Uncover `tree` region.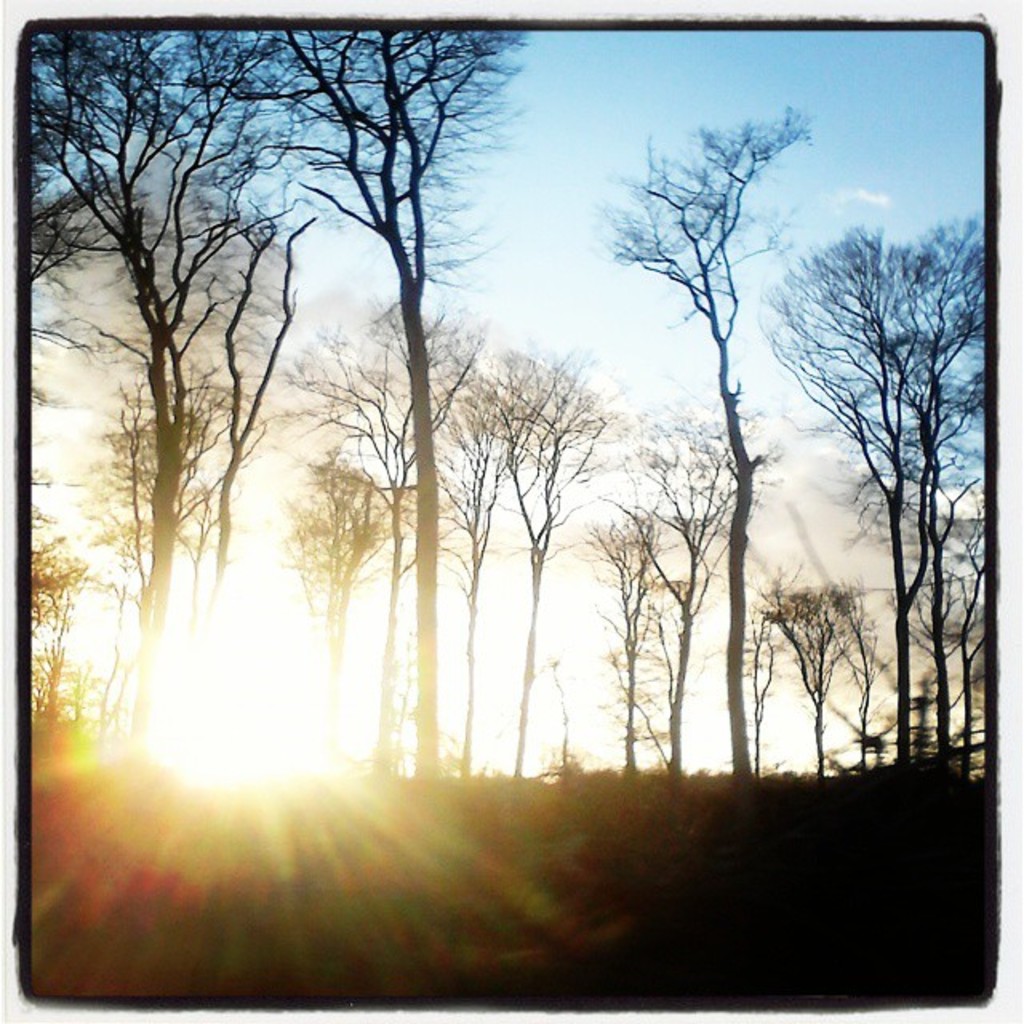
Uncovered: [0,0,984,973].
